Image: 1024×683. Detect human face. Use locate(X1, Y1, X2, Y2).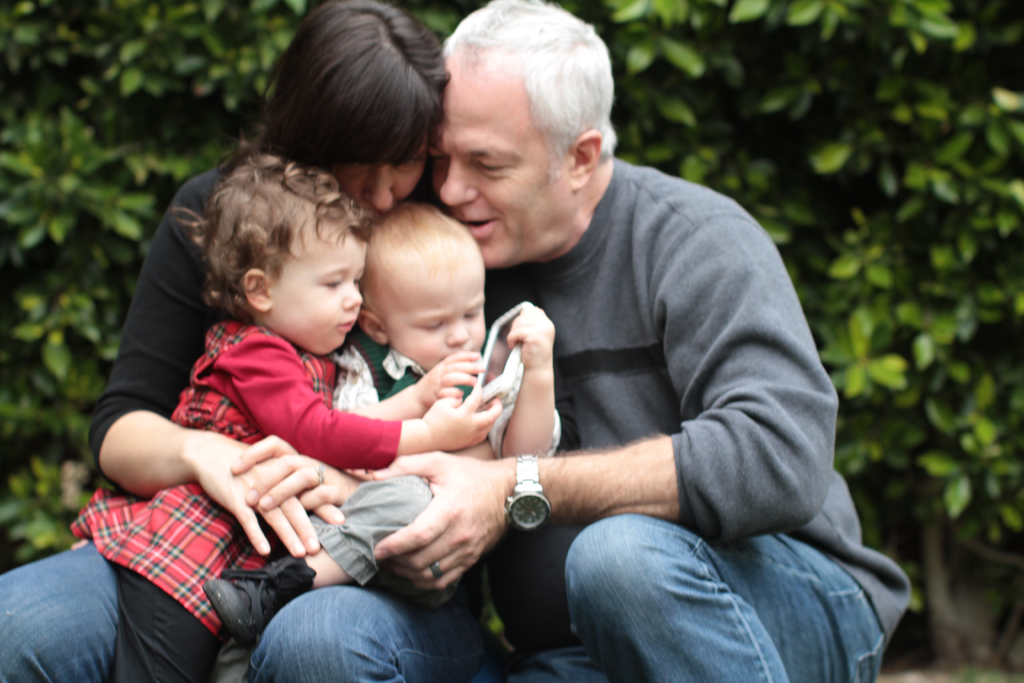
locate(371, 257, 487, 368).
